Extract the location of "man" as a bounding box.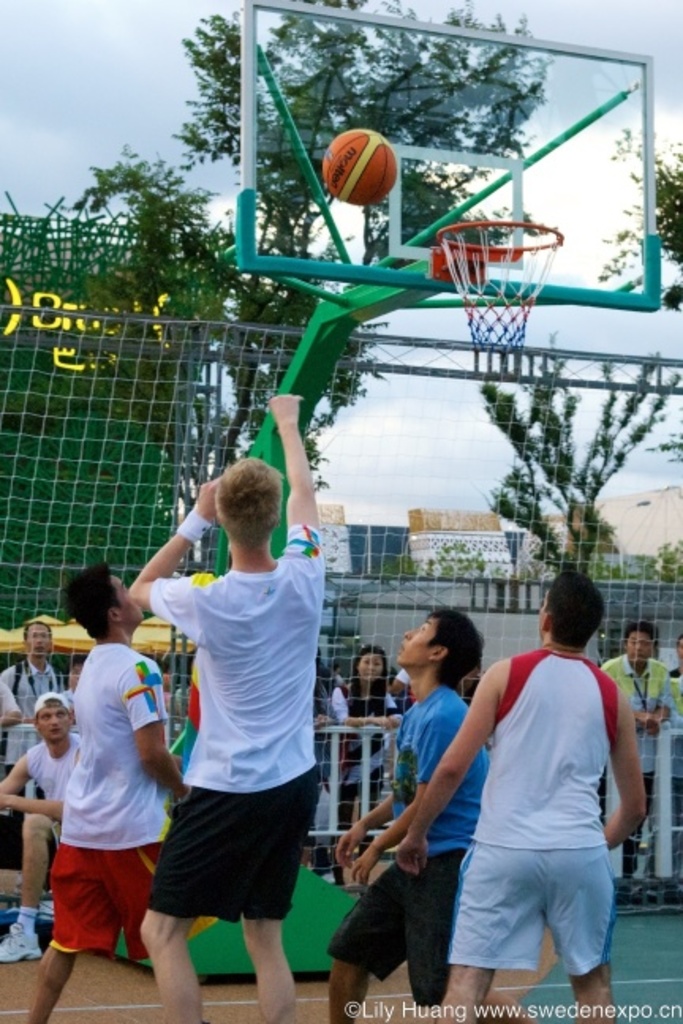
(left=598, top=621, right=677, bottom=877).
